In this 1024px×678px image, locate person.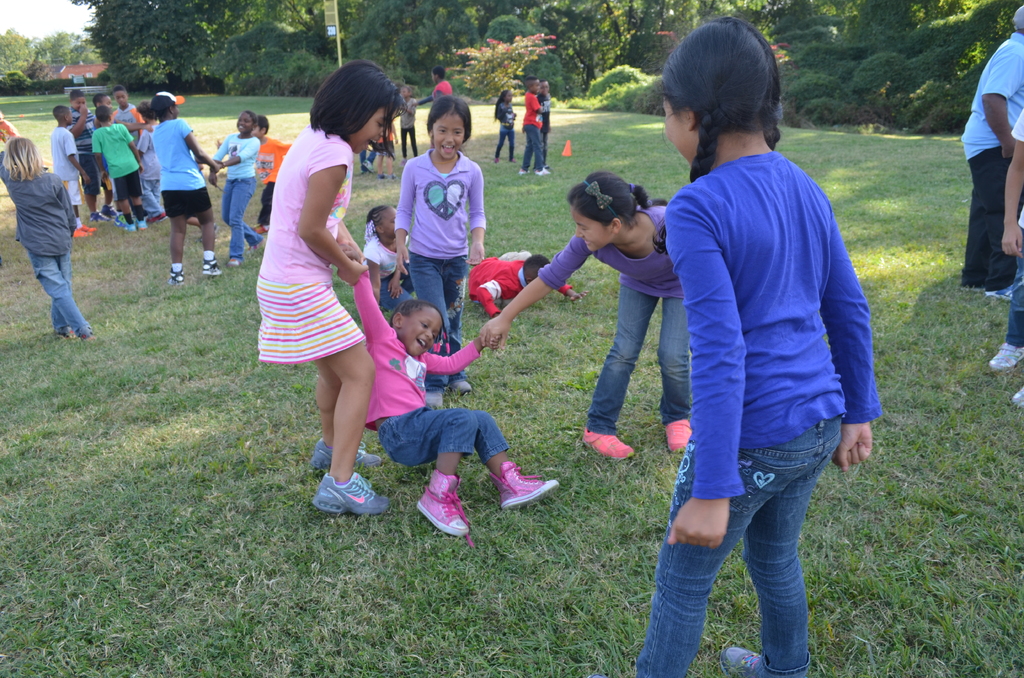
Bounding box: bbox=(349, 246, 566, 533).
